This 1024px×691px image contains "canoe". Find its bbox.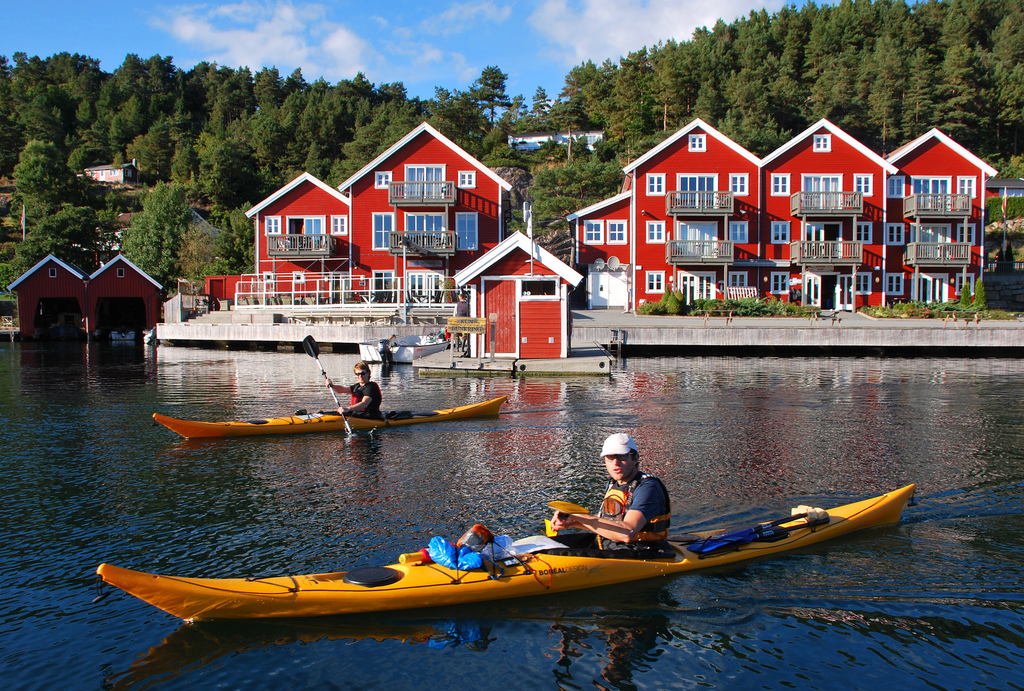
bbox=[88, 492, 913, 642].
